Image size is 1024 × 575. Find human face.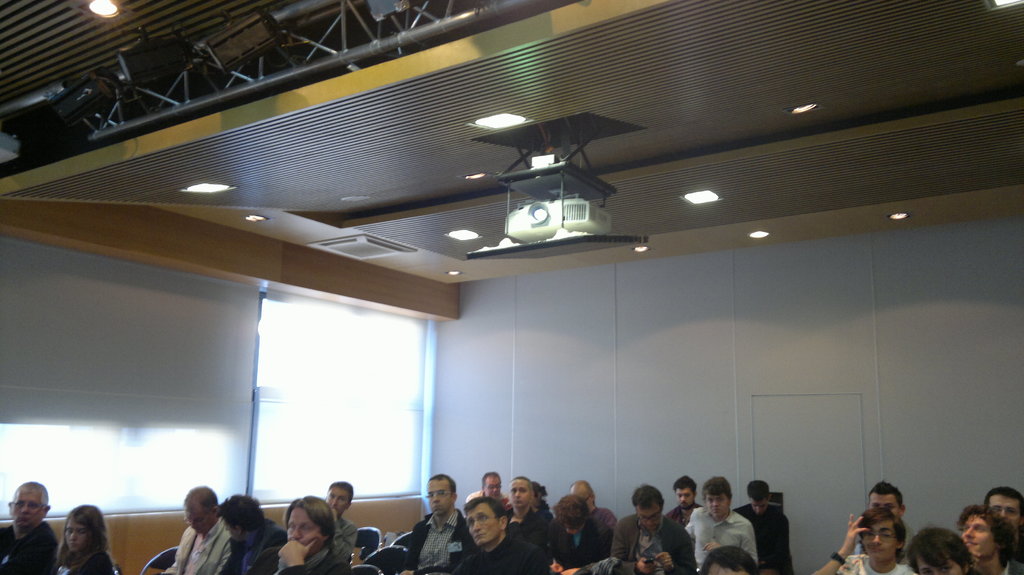
left=919, top=560, right=969, bottom=574.
